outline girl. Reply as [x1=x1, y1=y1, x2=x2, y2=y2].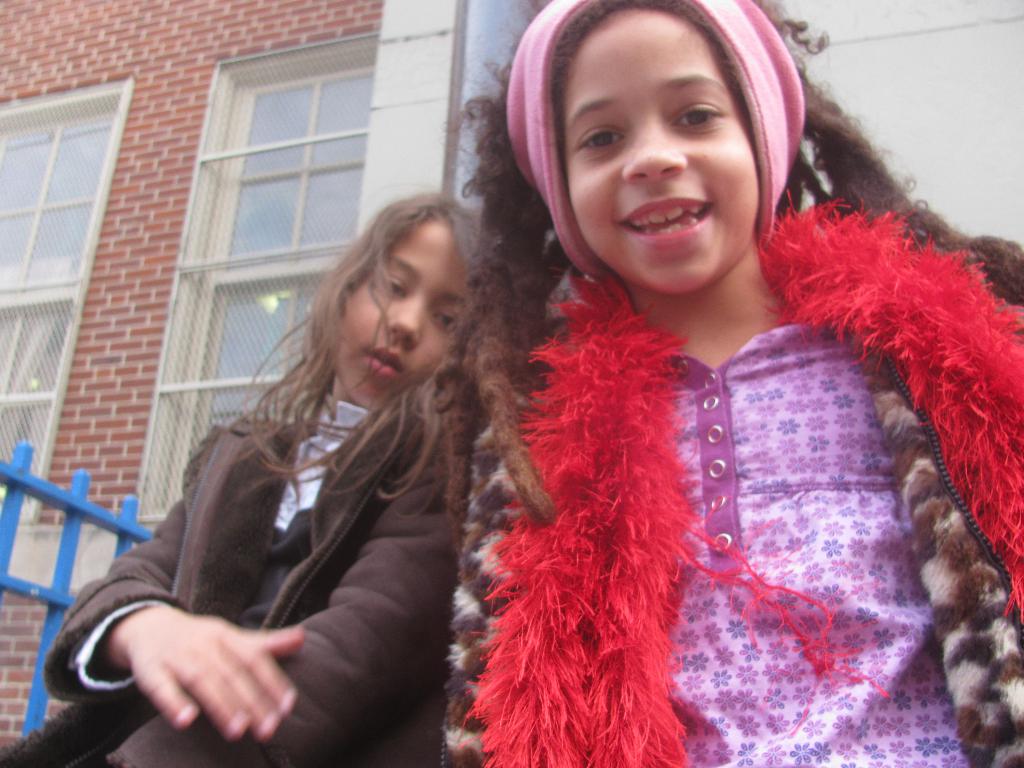
[x1=0, y1=181, x2=458, y2=767].
